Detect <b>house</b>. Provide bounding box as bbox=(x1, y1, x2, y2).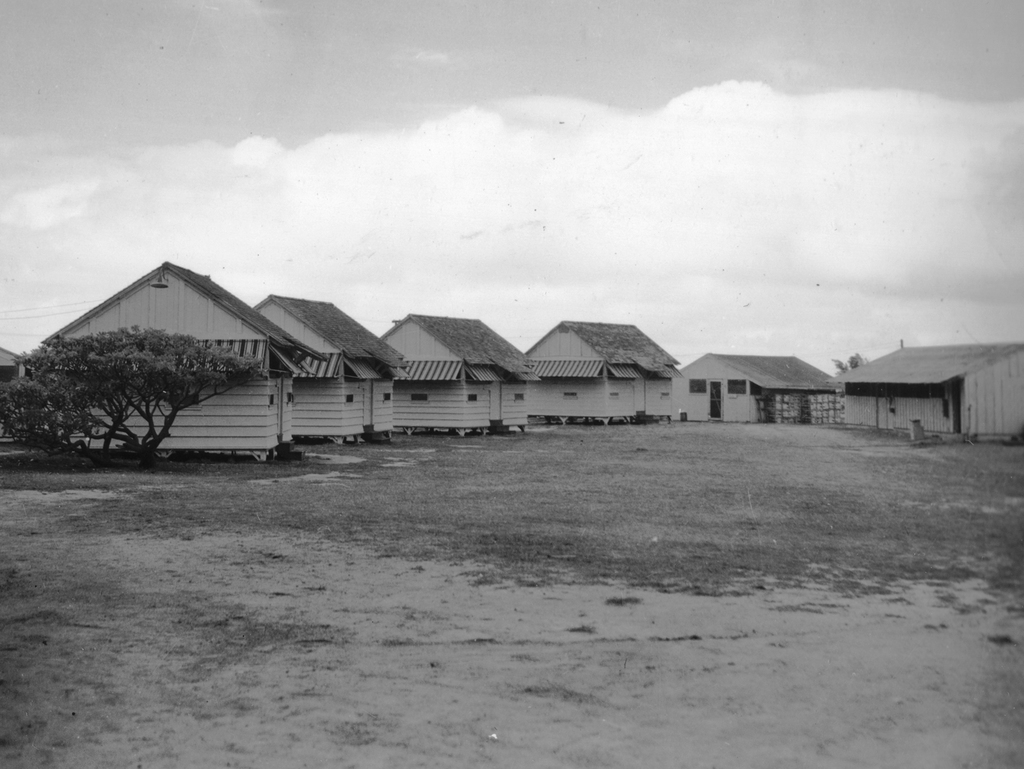
bbox=(376, 304, 534, 441).
